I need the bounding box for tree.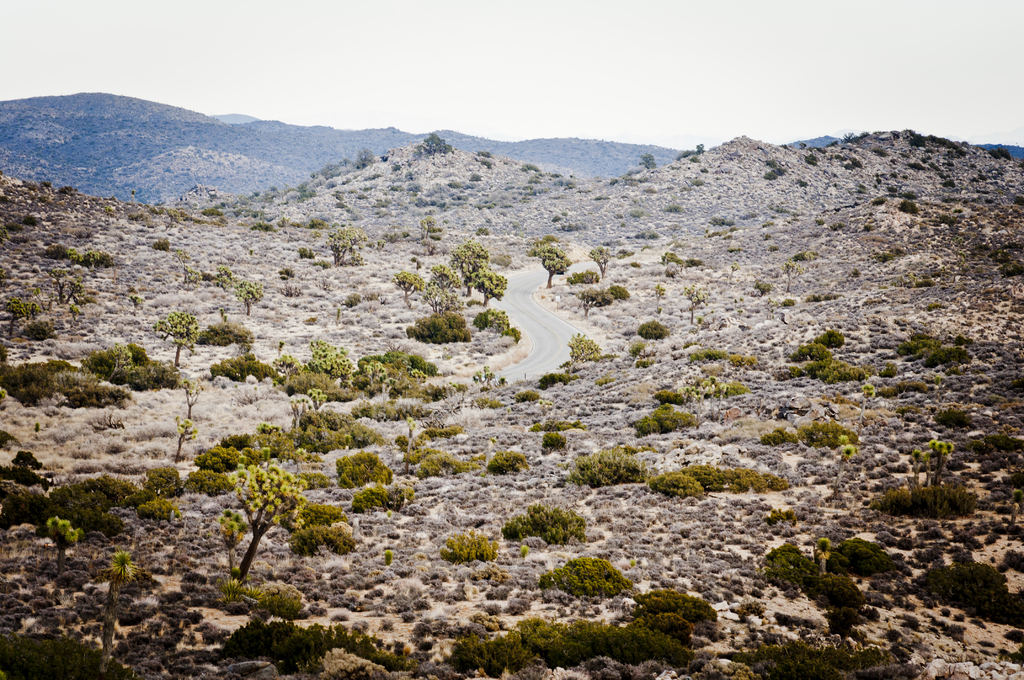
Here it is: 42 514 81 578.
